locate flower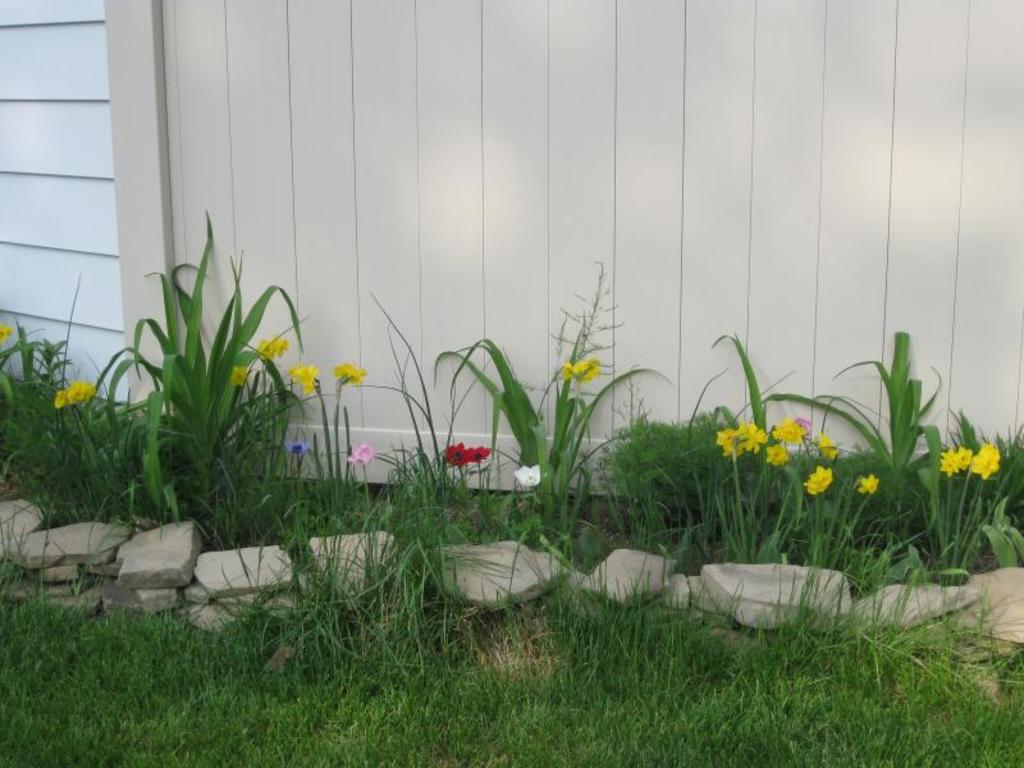
(0, 326, 12, 349)
